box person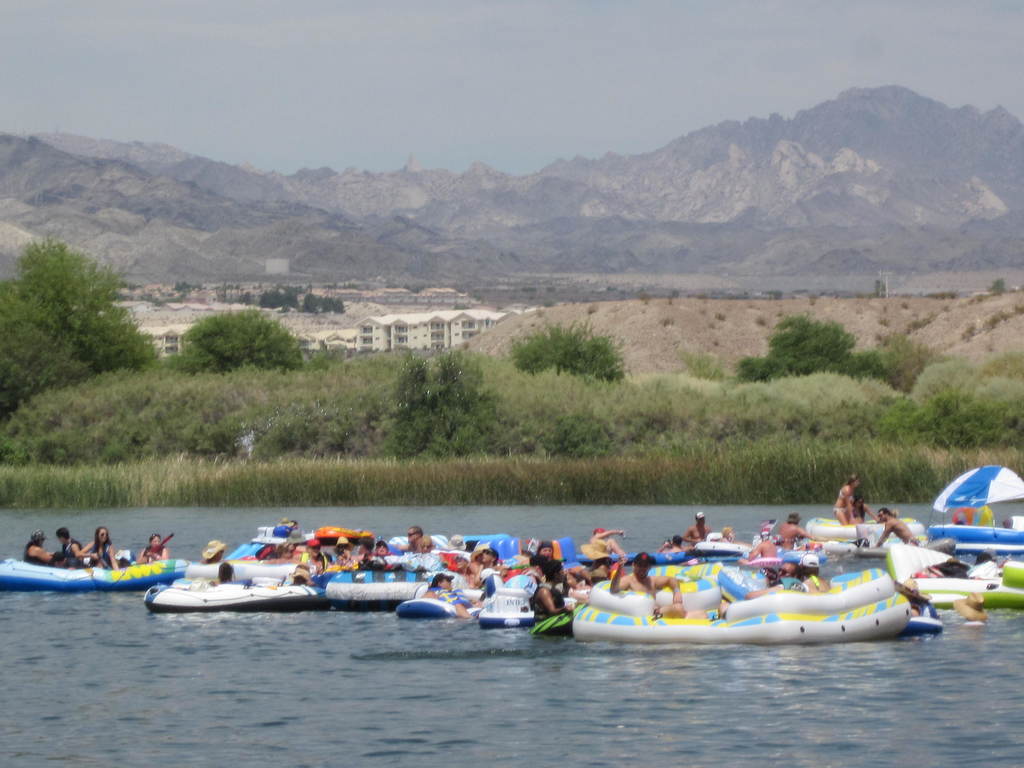
<bbox>796, 556, 829, 597</bbox>
